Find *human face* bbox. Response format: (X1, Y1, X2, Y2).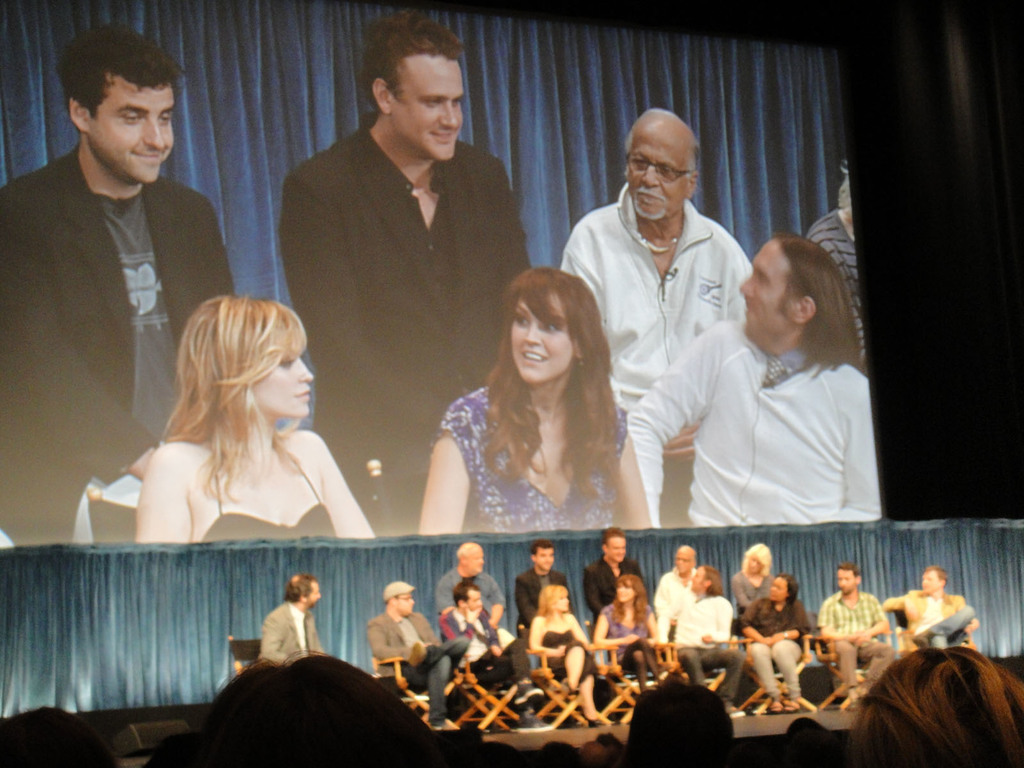
(922, 575, 941, 593).
